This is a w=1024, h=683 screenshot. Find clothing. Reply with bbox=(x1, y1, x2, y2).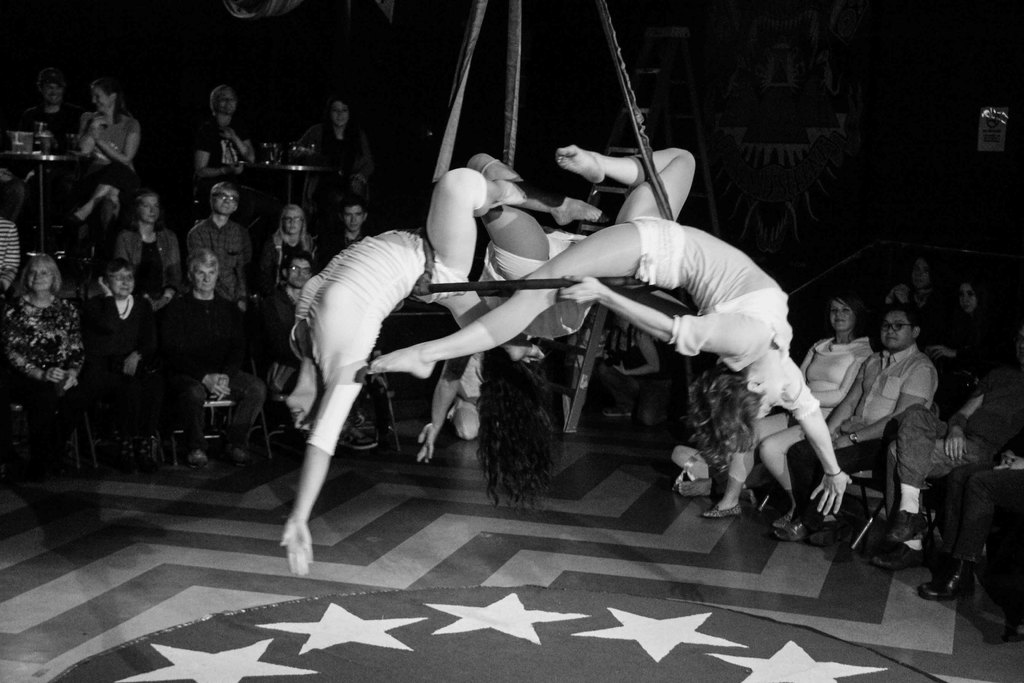
bbox=(319, 120, 367, 193).
